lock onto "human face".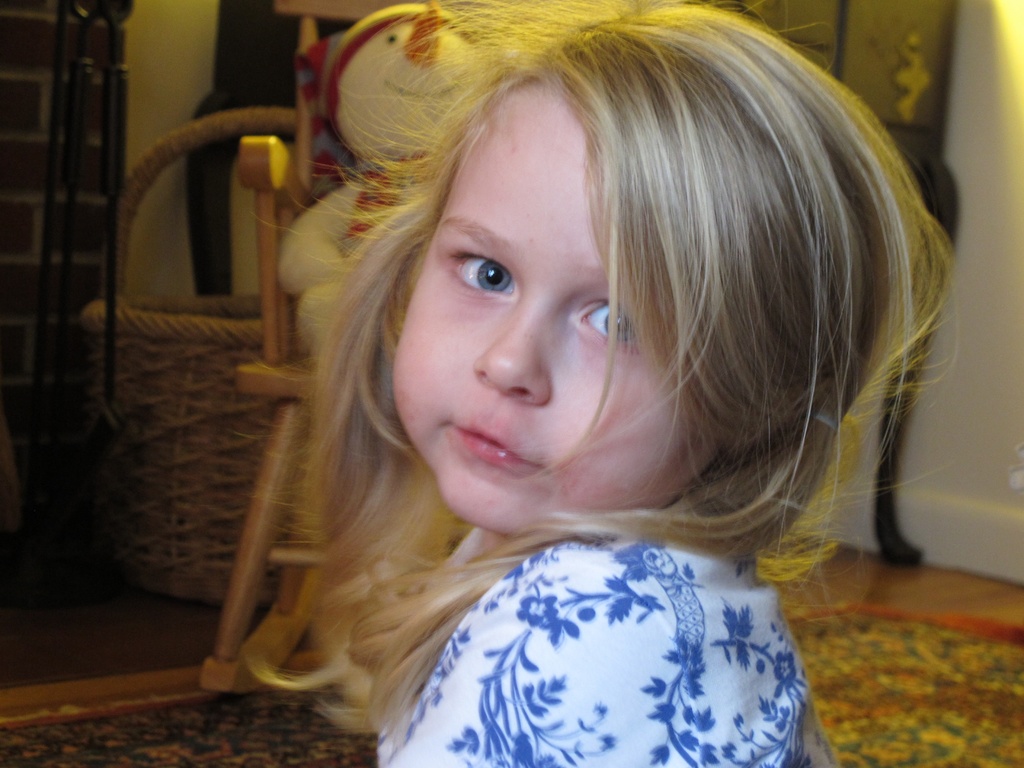
Locked: Rect(393, 83, 730, 529).
